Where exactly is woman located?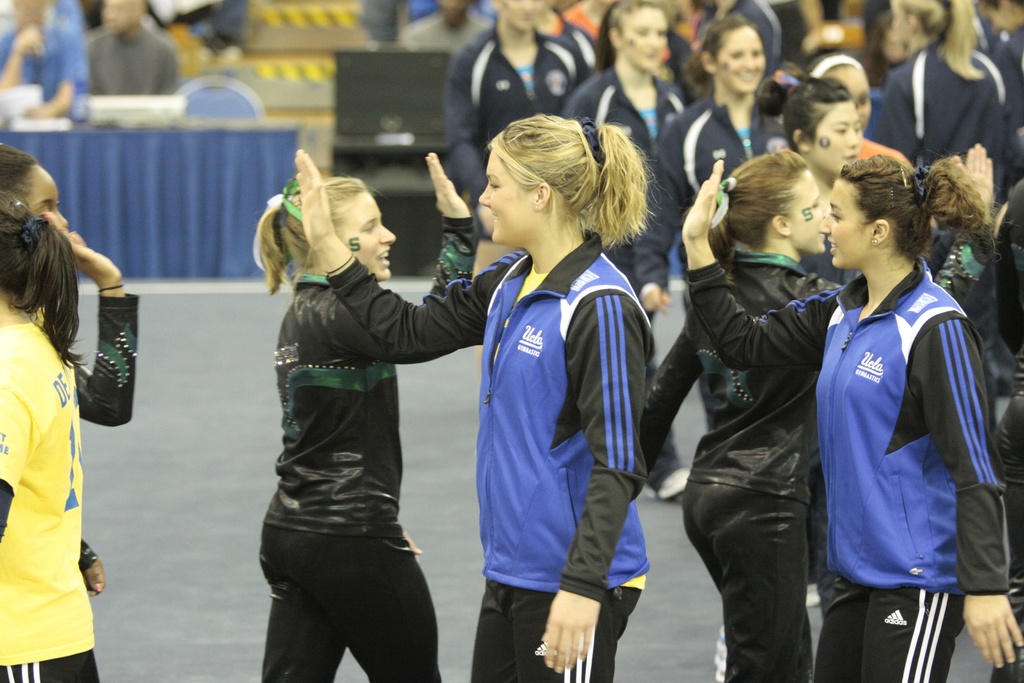
Its bounding box is box=[644, 146, 993, 682].
